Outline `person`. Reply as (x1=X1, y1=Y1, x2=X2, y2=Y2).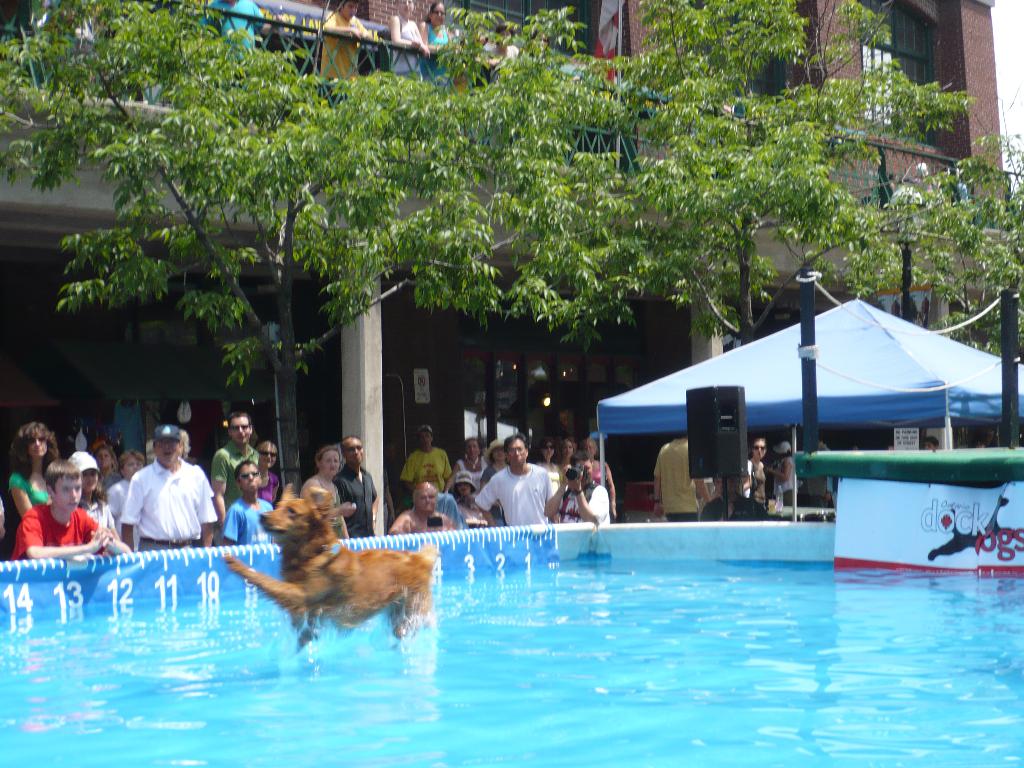
(x1=302, y1=447, x2=358, y2=543).
